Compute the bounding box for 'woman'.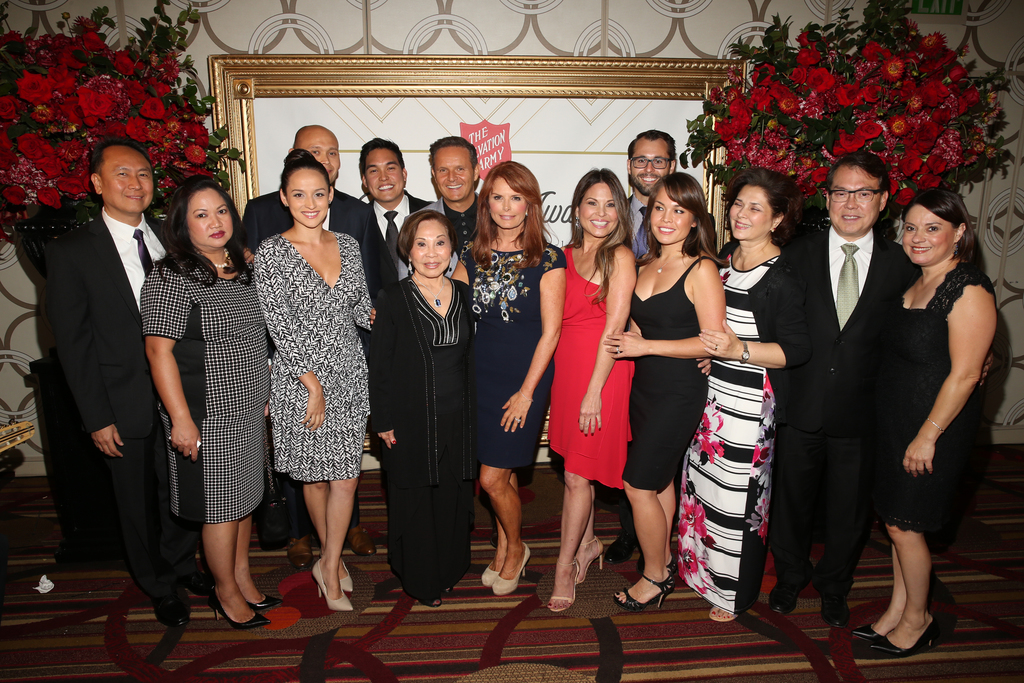
rect(371, 210, 472, 609).
